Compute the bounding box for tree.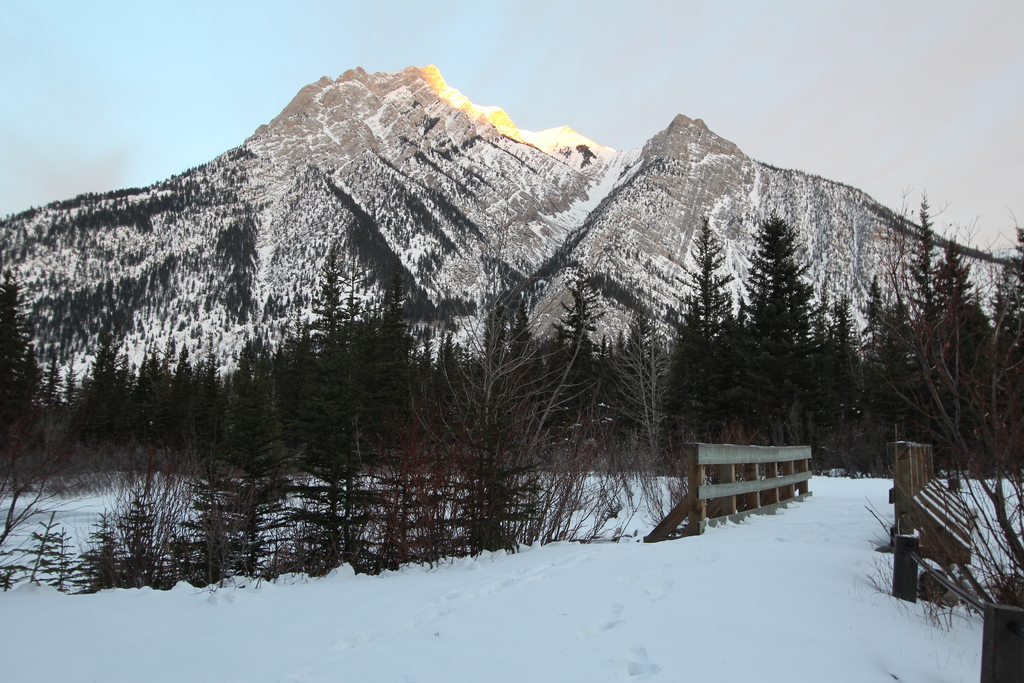
x1=977, y1=238, x2=1023, y2=395.
